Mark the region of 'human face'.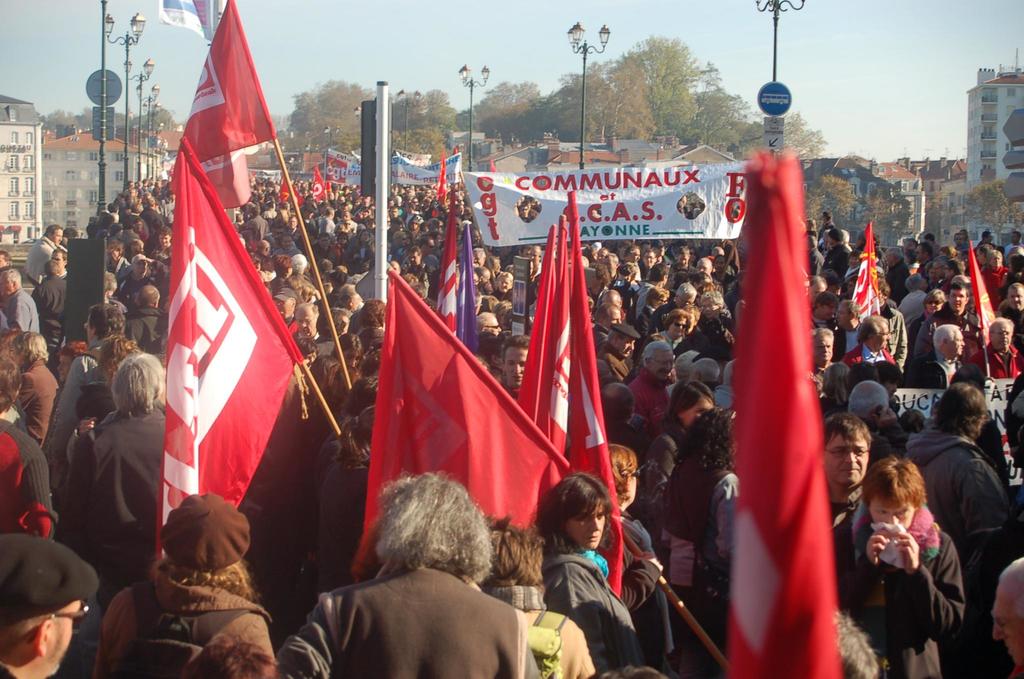
Region: [319, 236, 328, 246].
